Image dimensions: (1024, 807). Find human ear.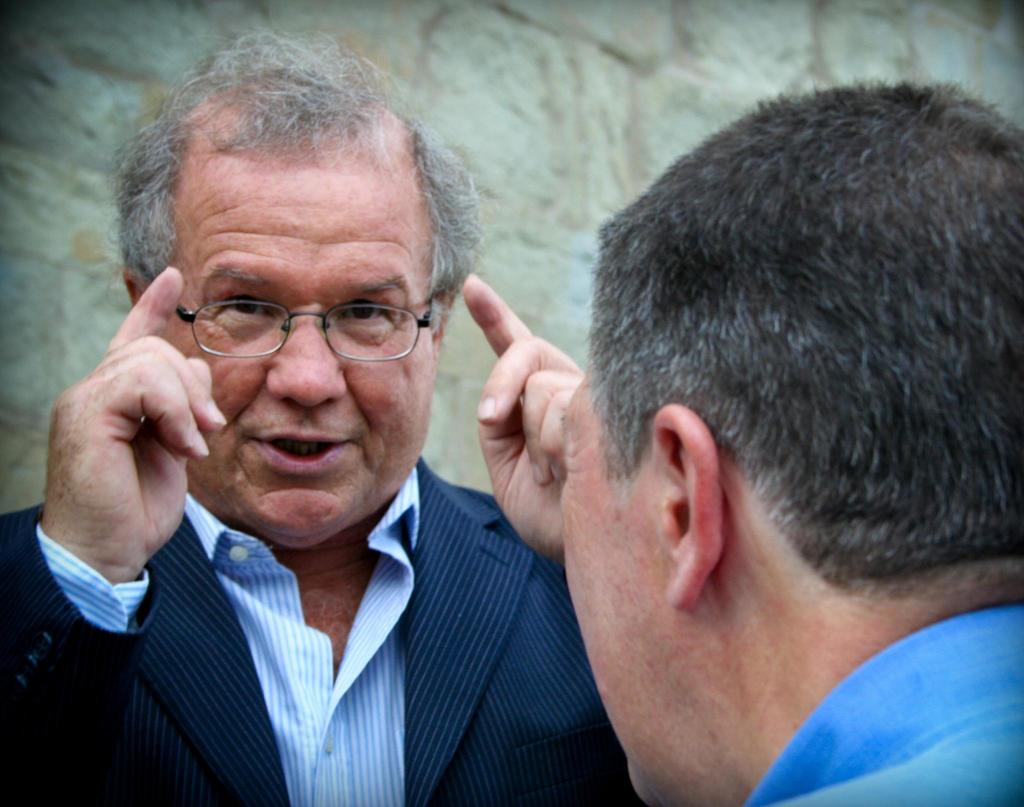
box=[115, 274, 152, 310].
